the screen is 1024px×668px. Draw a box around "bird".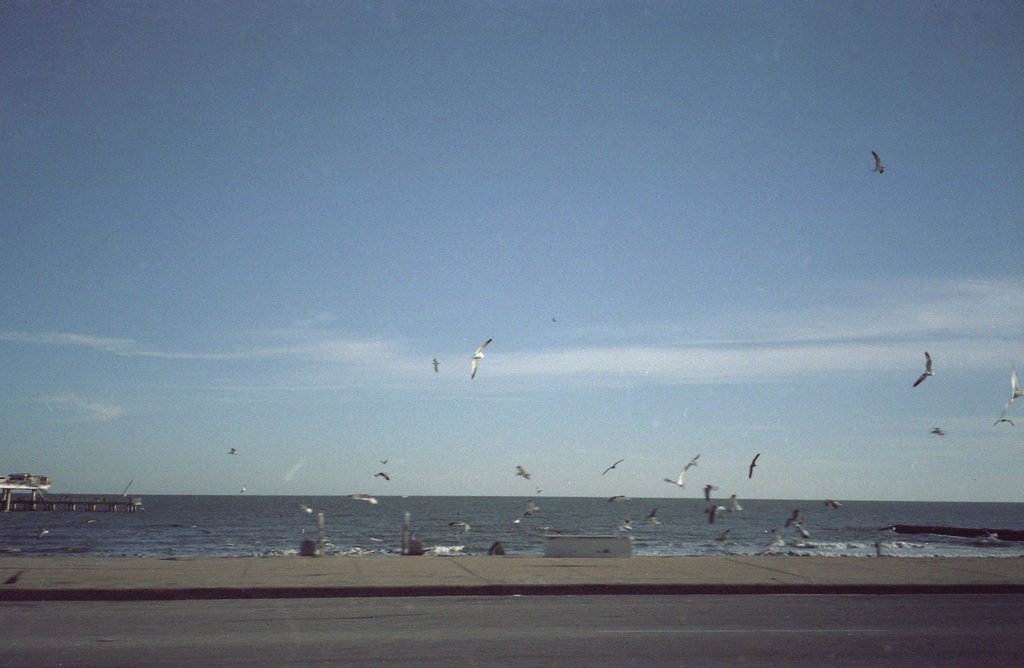
l=929, t=425, r=945, b=436.
